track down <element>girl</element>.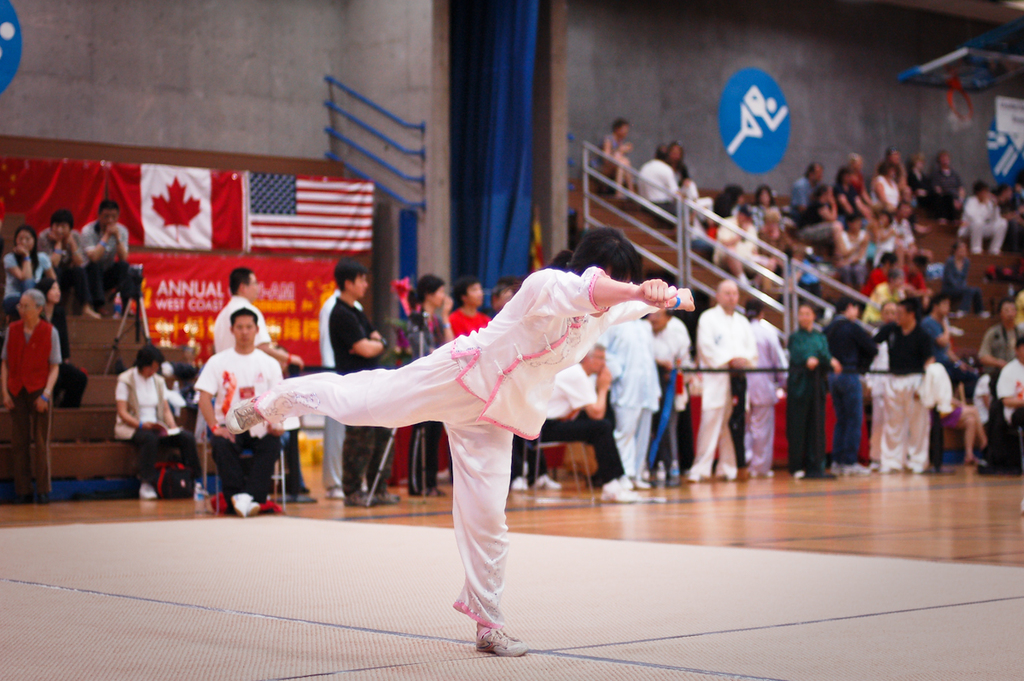
Tracked to 227, 227, 695, 658.
